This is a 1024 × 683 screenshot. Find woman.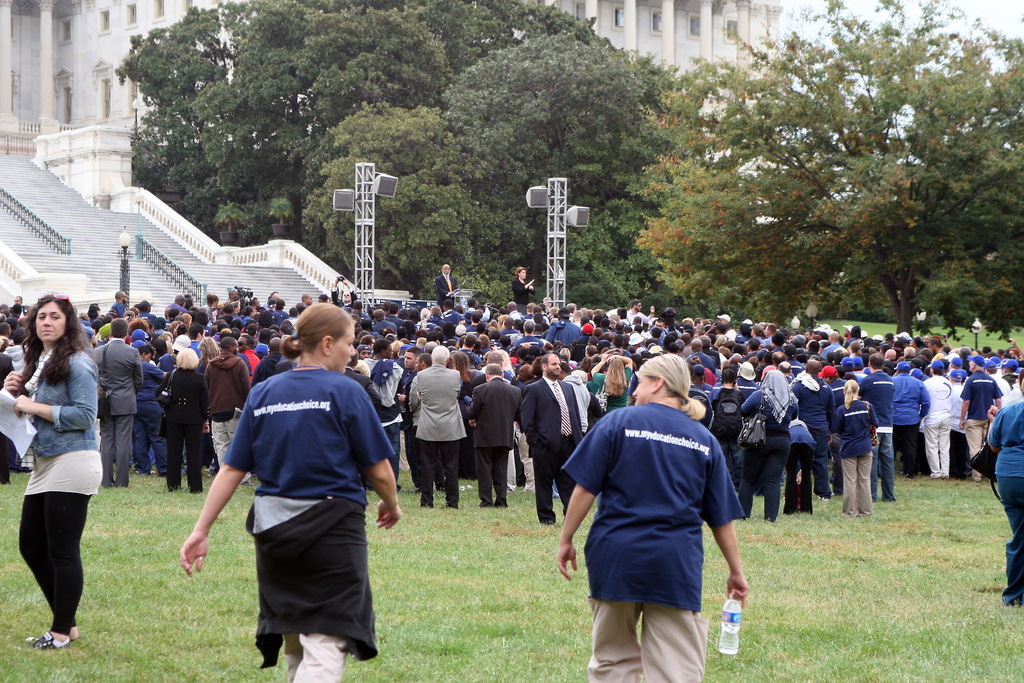
Bounding box: [1,286,120,652].
